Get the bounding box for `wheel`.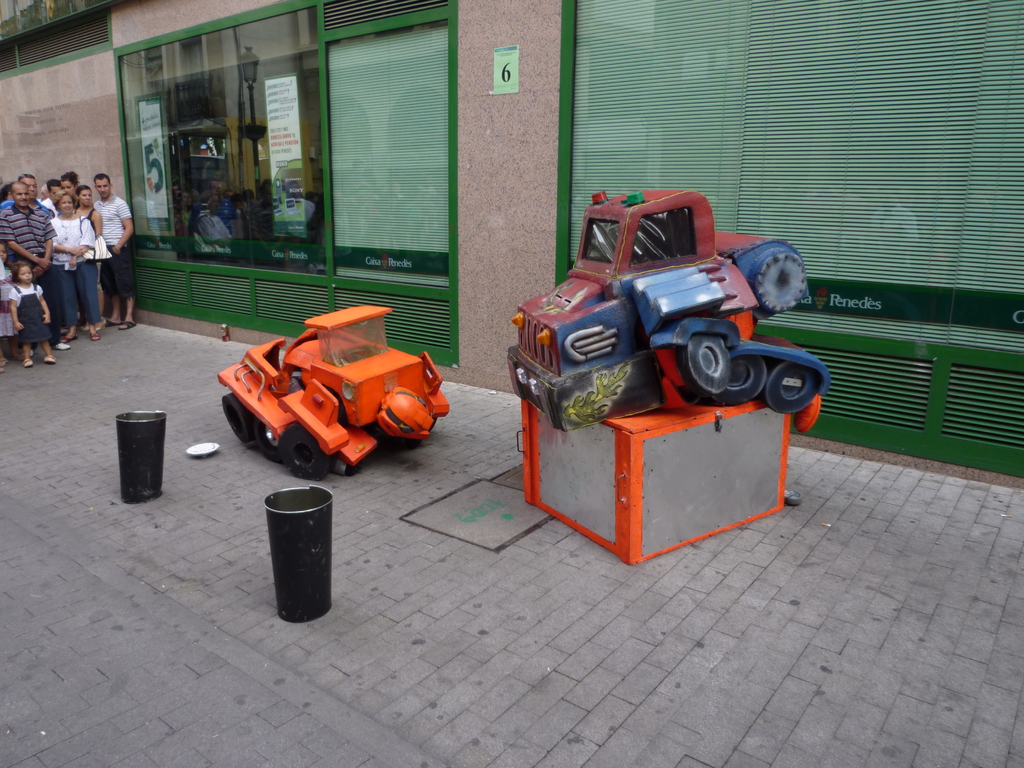
x1=682 y1=331 x2=730 y2=394.
